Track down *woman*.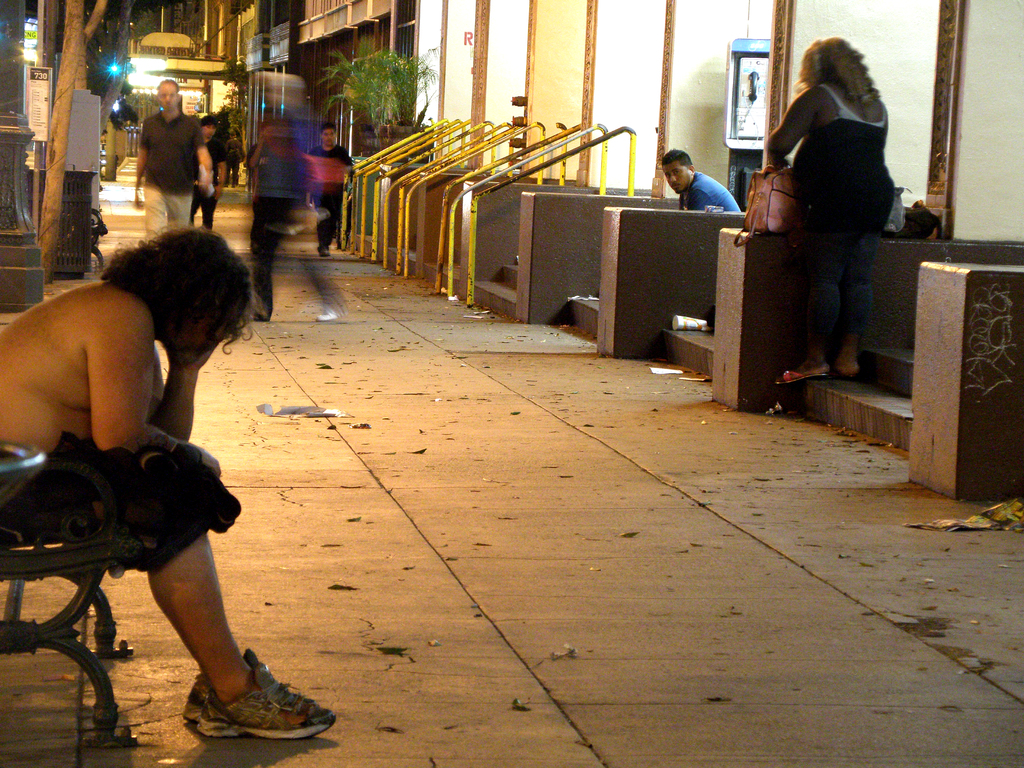
Tracked to 758, 22, 915, 419.
